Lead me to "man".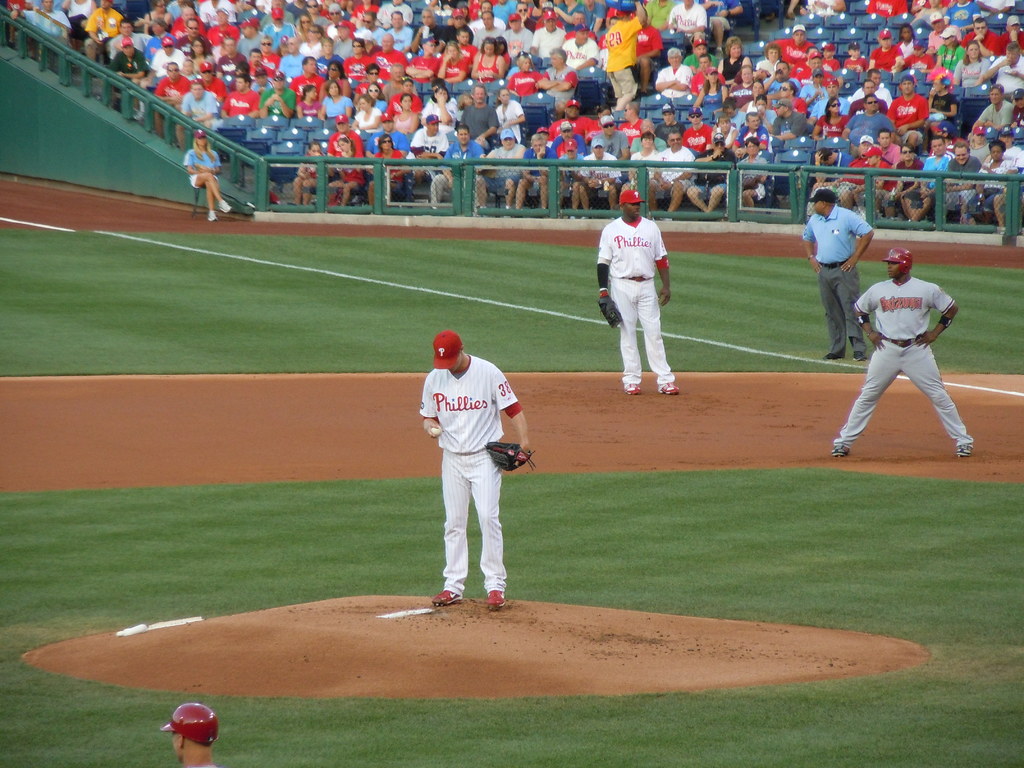
Lead to 771:99:808:139.
